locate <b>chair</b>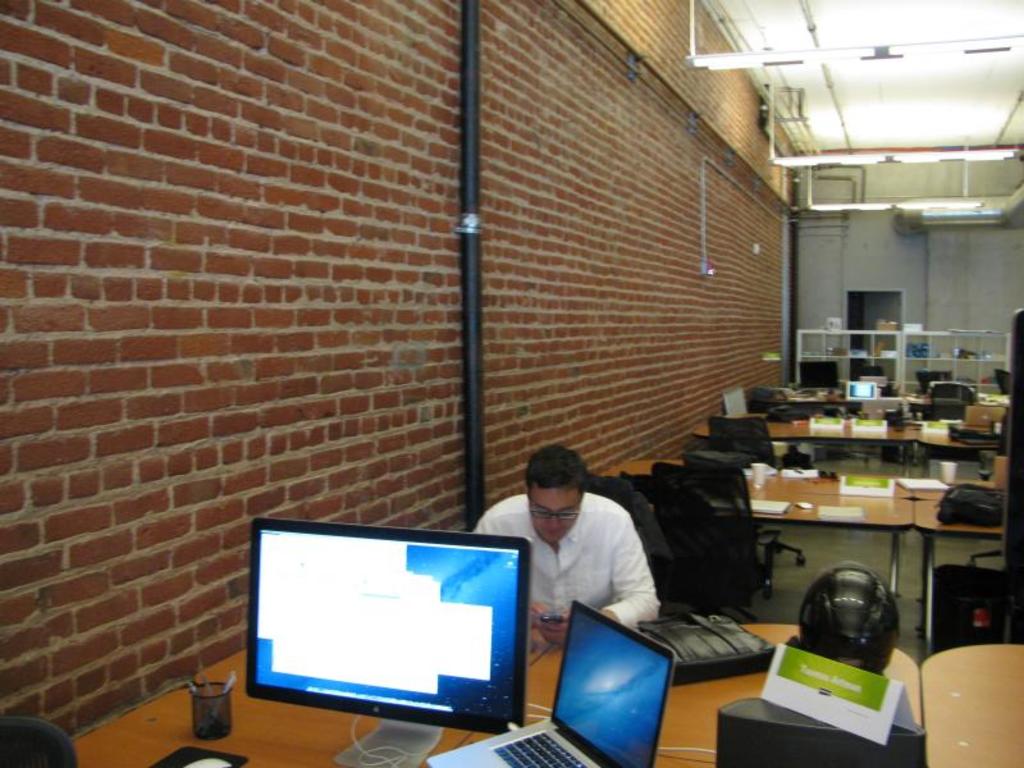
<box>801,360,847,388</box>
